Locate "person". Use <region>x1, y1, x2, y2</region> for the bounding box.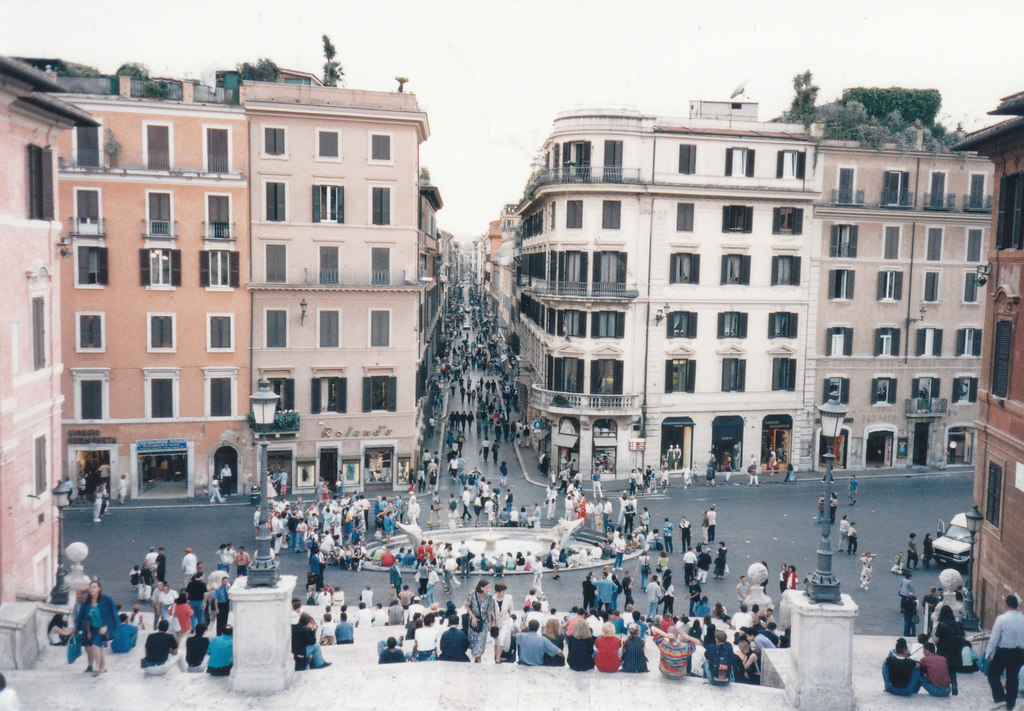
<region>714, 541, 727, 580</region>.
